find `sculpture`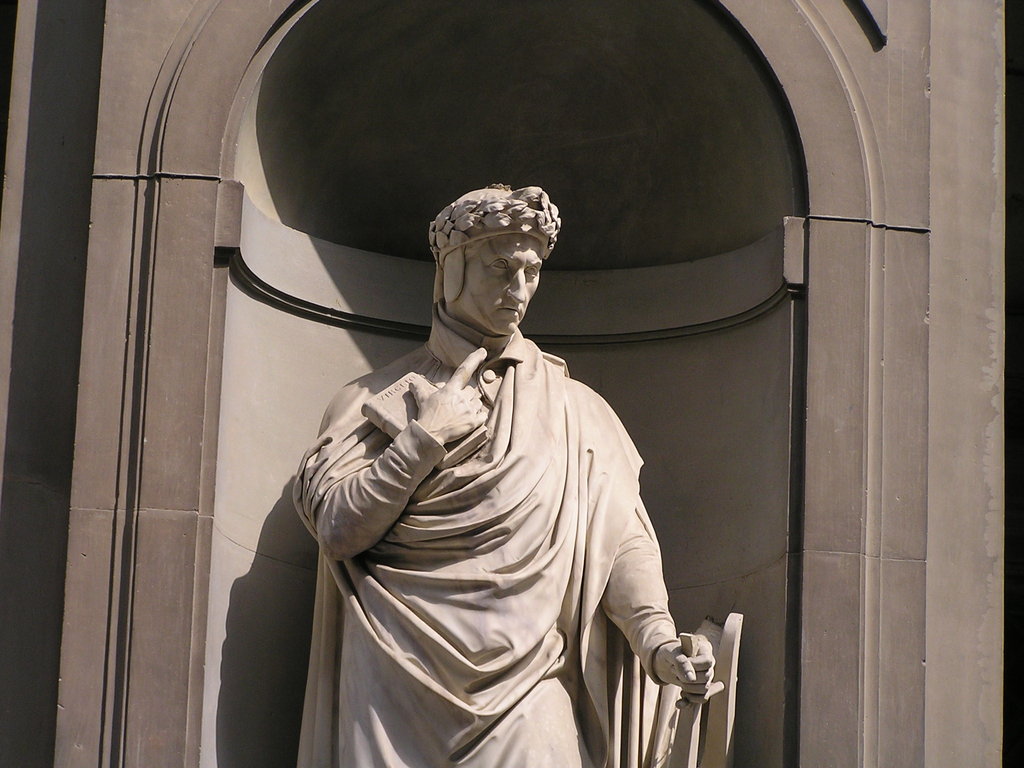
[266, 166, 726, 767]
